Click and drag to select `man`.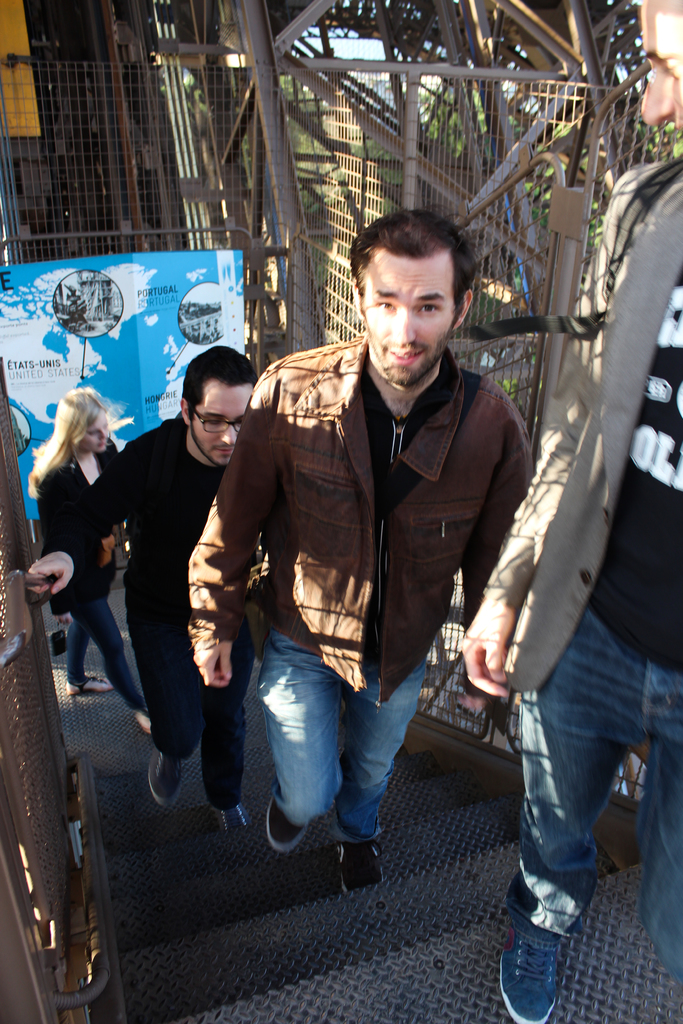
Selection: (left=19, top=340, right=258, bottom=851).
